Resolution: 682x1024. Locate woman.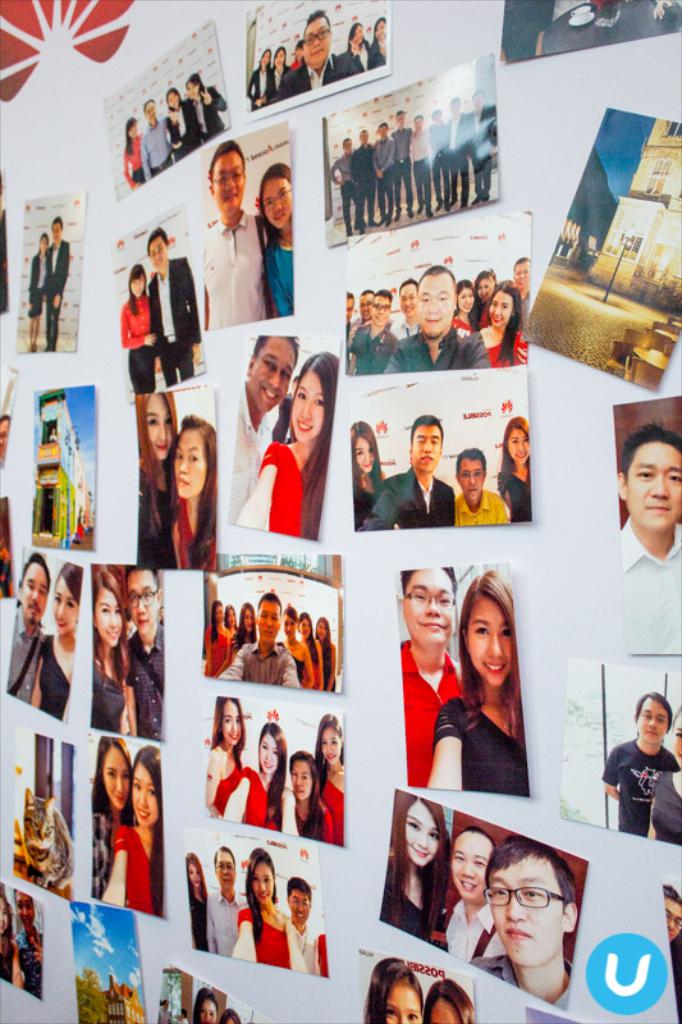
bbox(351, 417, 386, 529).
